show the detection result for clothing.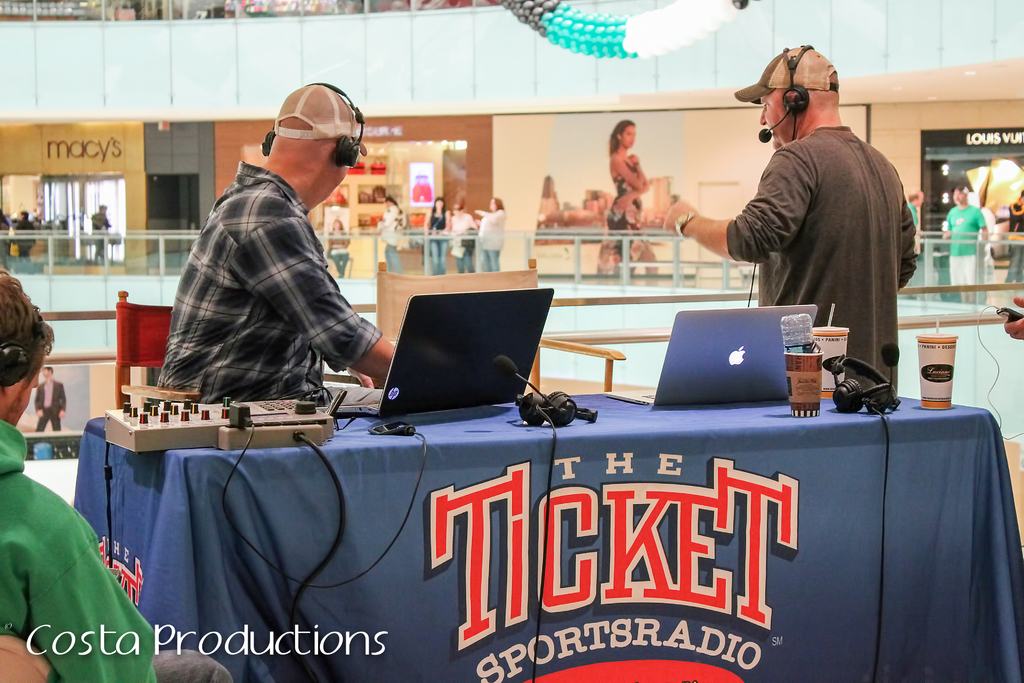
{"x1": 0, "y1": 416, "x2": 230, "y2": 682}.
